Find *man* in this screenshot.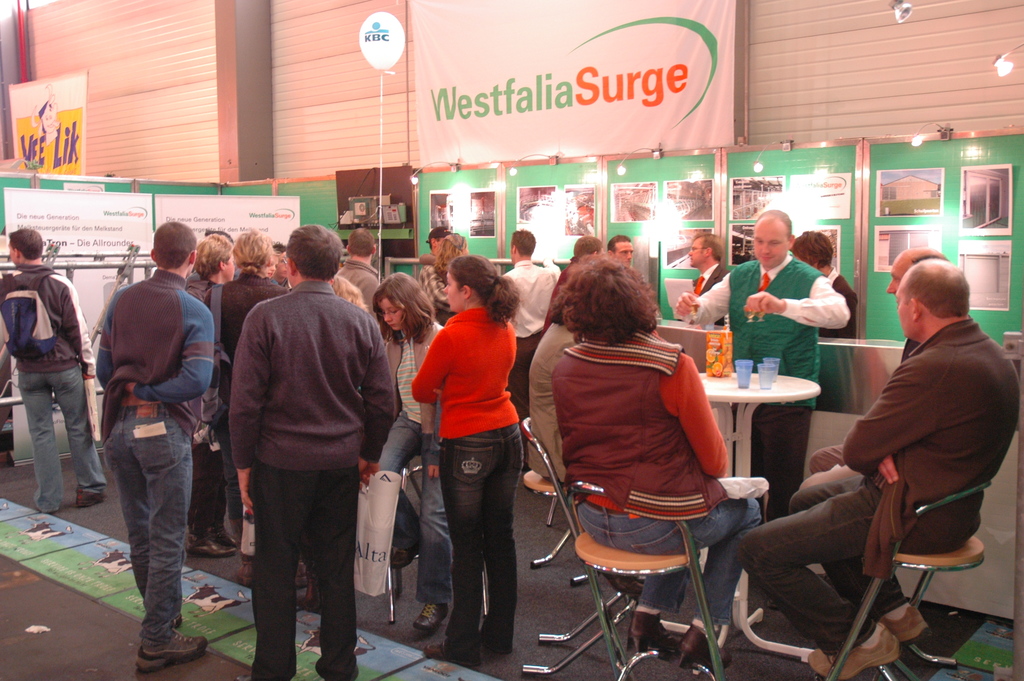
The bounding box for *man* is box(0, 229, 108, 514).
